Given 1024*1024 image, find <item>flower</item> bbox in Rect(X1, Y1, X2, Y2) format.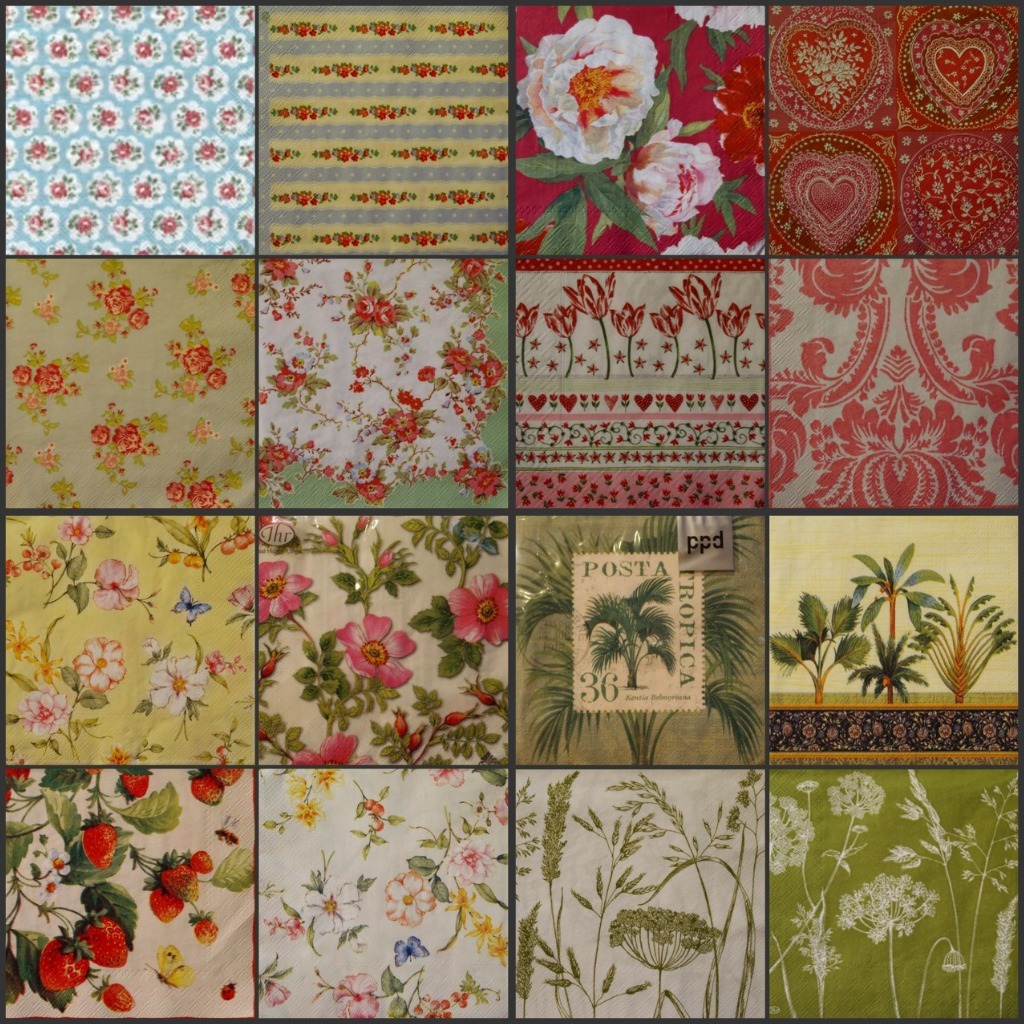
Rect(54, 95, 75, 128).
